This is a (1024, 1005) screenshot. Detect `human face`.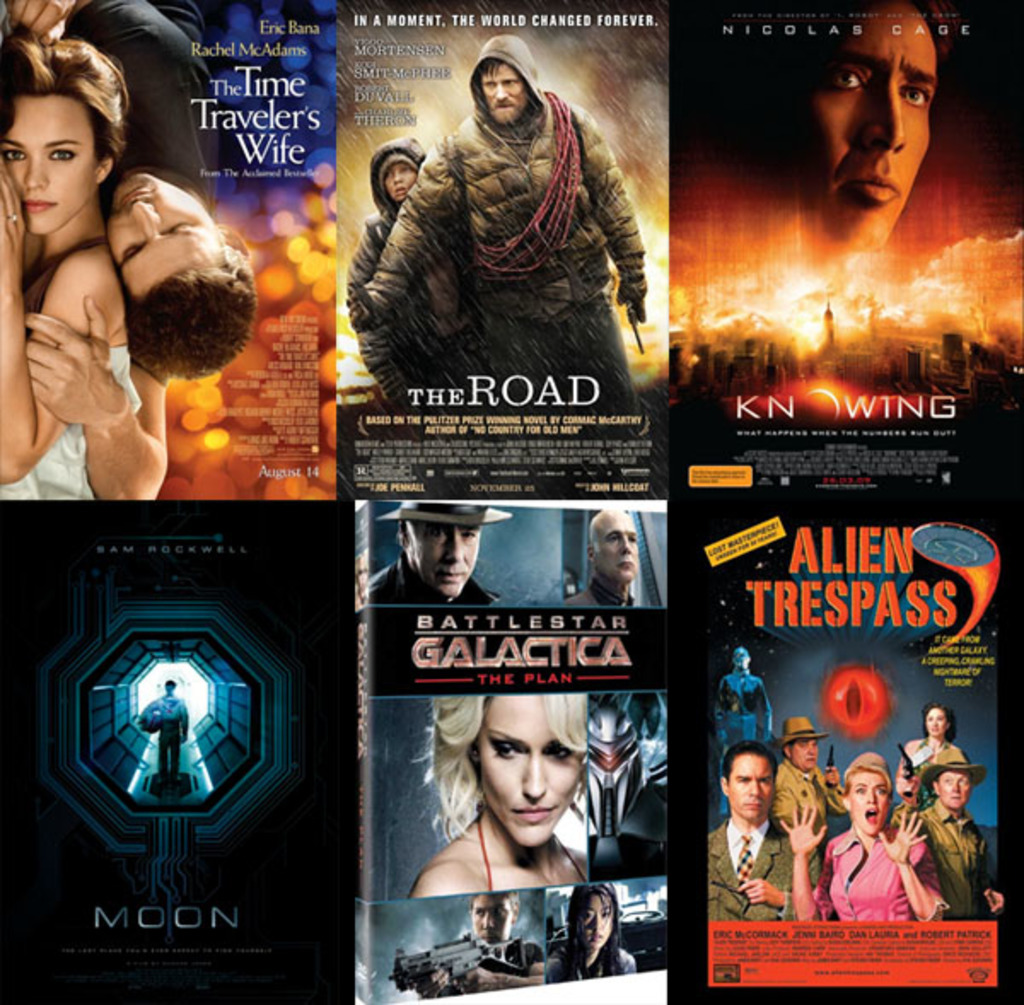
(471,696,592,853).
